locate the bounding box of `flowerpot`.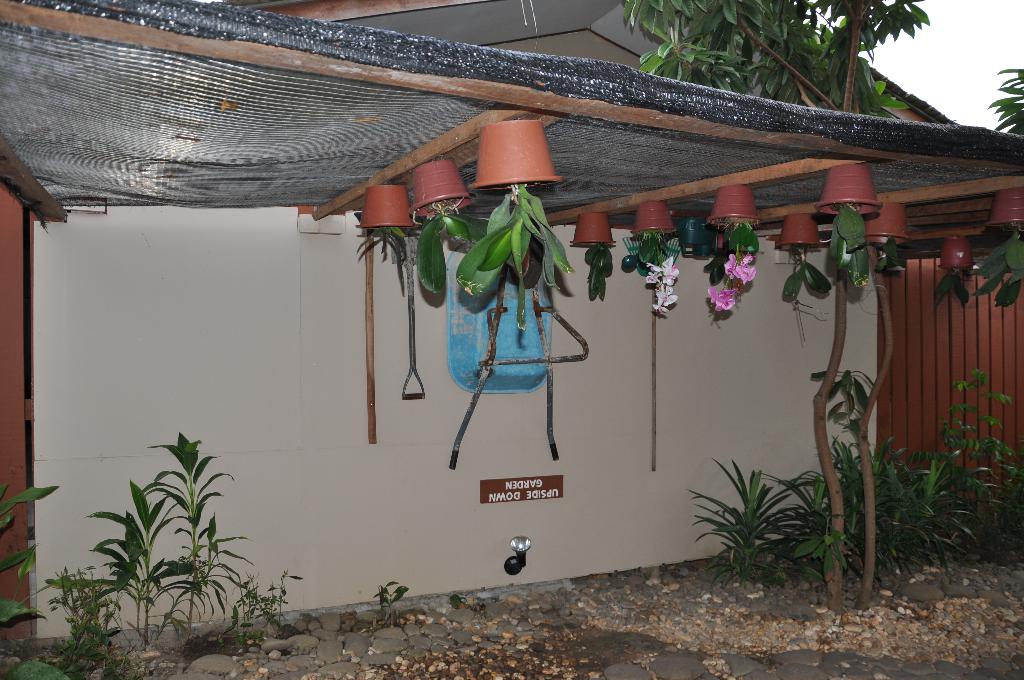
Bounding box: 936,234,980,271.
